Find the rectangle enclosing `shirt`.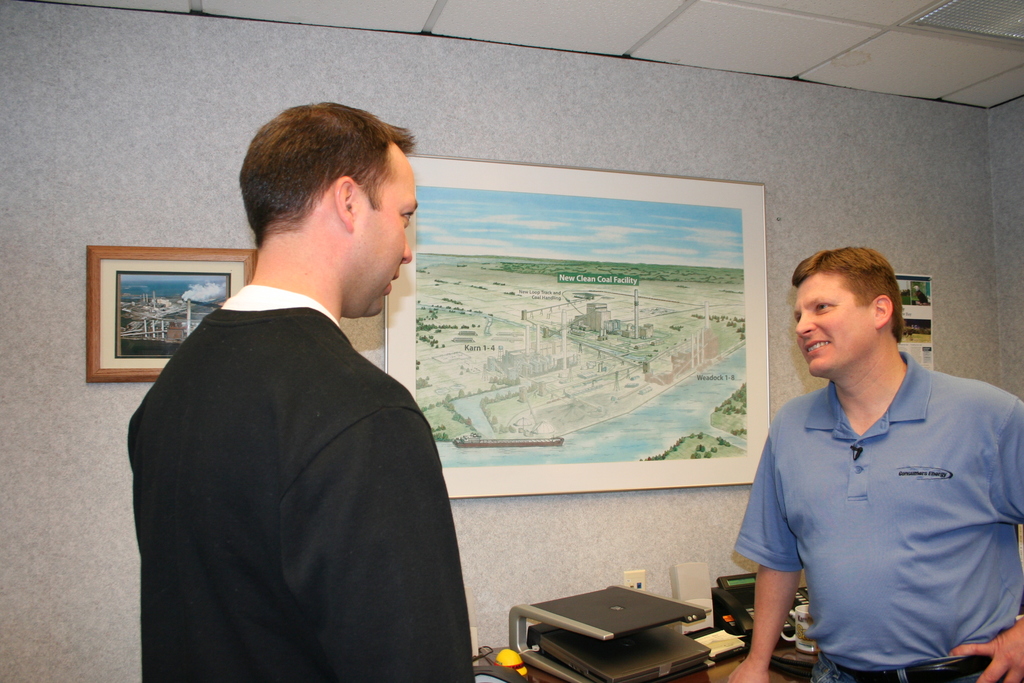
l=223, t=278, r=339, b=322.
